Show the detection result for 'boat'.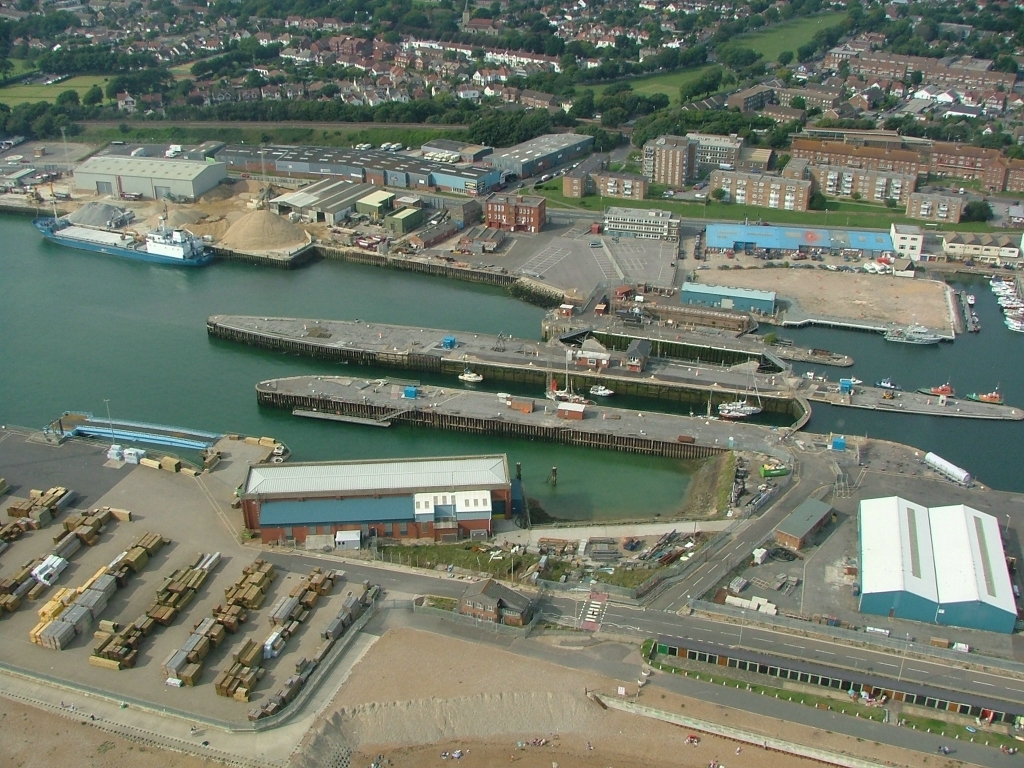
[x1=452, y1=372, x2=483, y2=385].
